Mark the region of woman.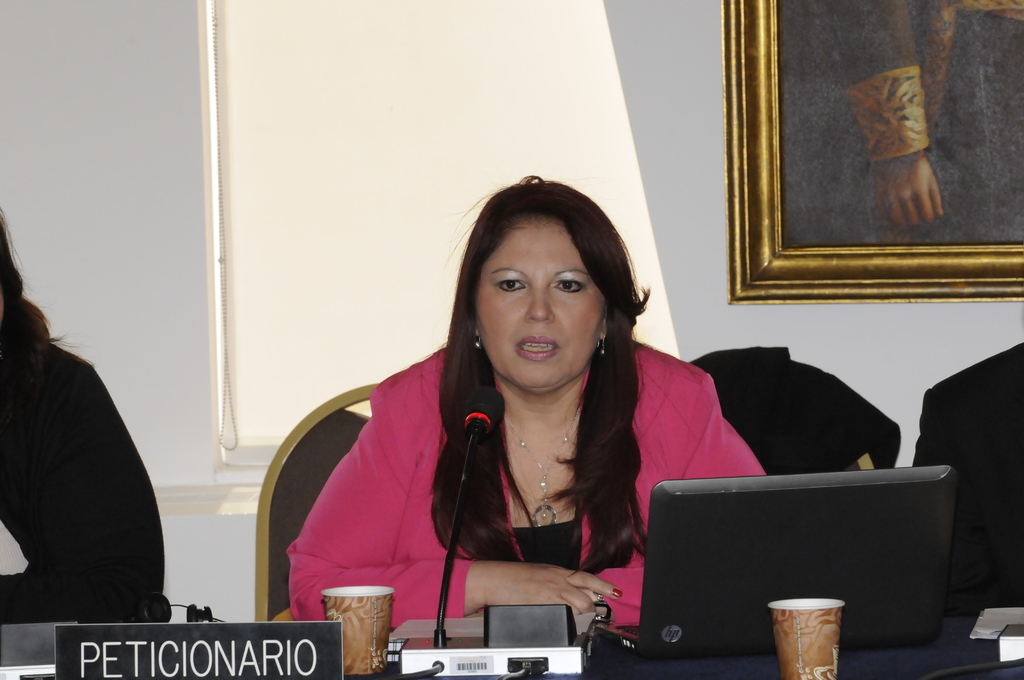
Region: crop(326, 168, 808, 679).
